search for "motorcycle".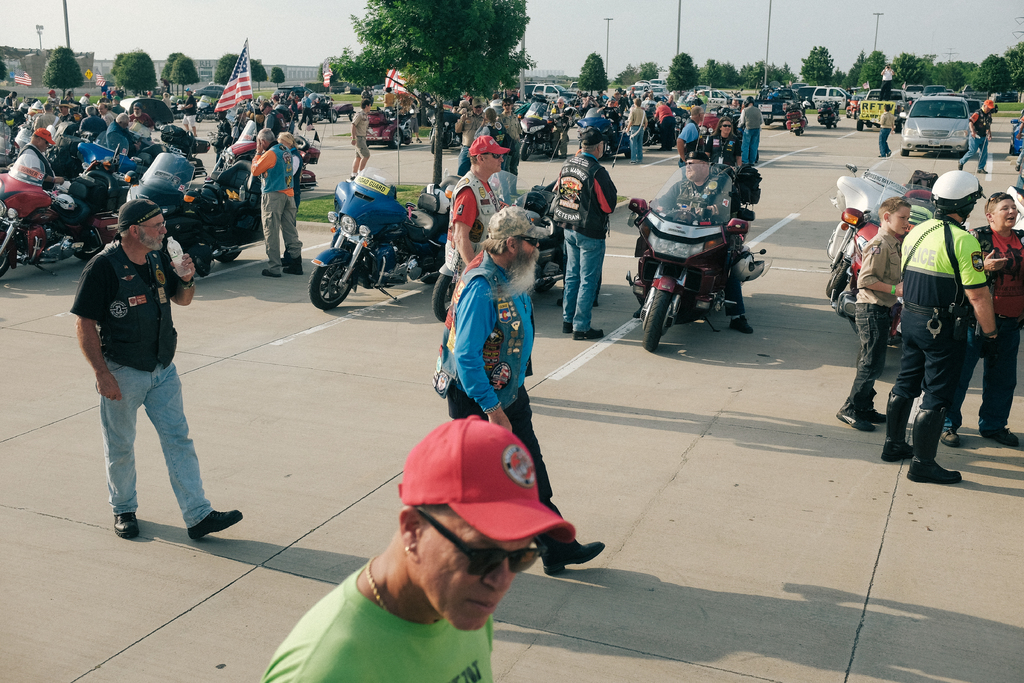
Found at rect(429, 169, 568, 320).
